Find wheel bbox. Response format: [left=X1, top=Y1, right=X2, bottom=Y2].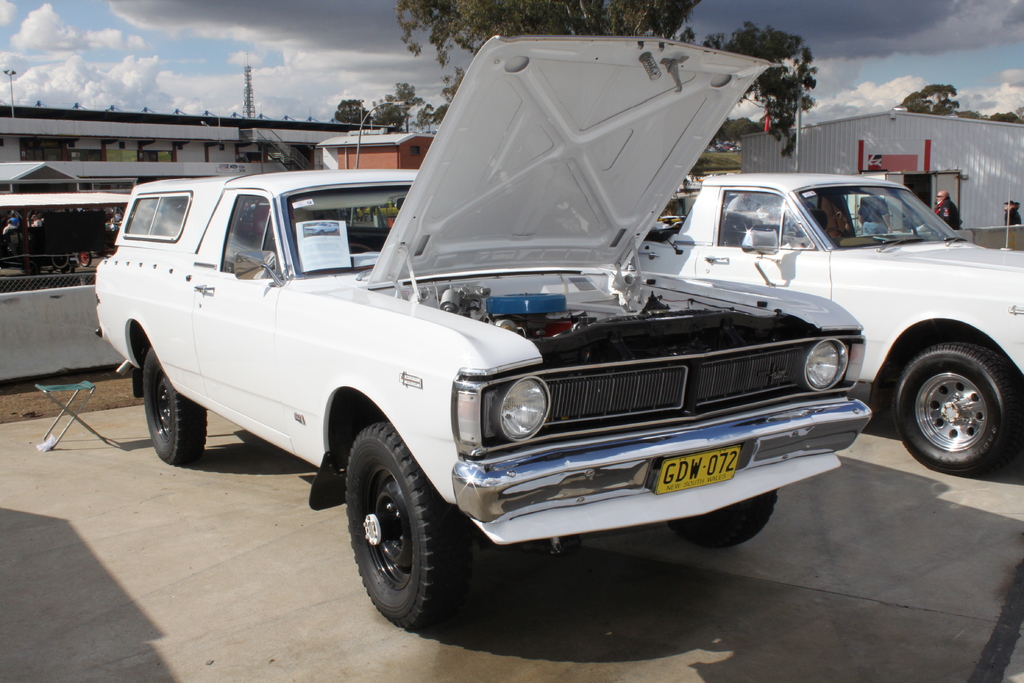
[left=77, top=250, right=92, bottom=265].
